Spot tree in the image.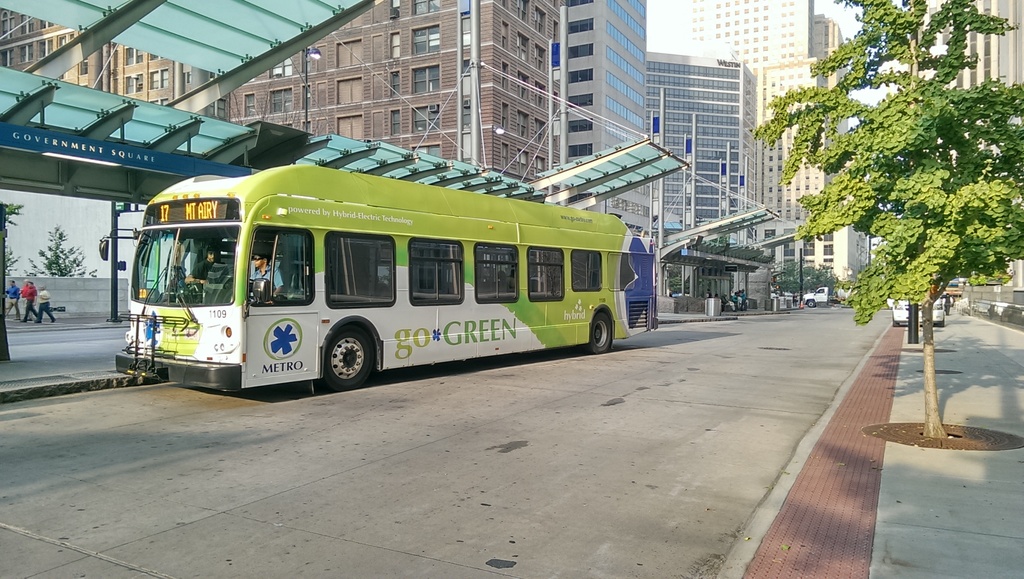
tree found at 769,251,840,309.
